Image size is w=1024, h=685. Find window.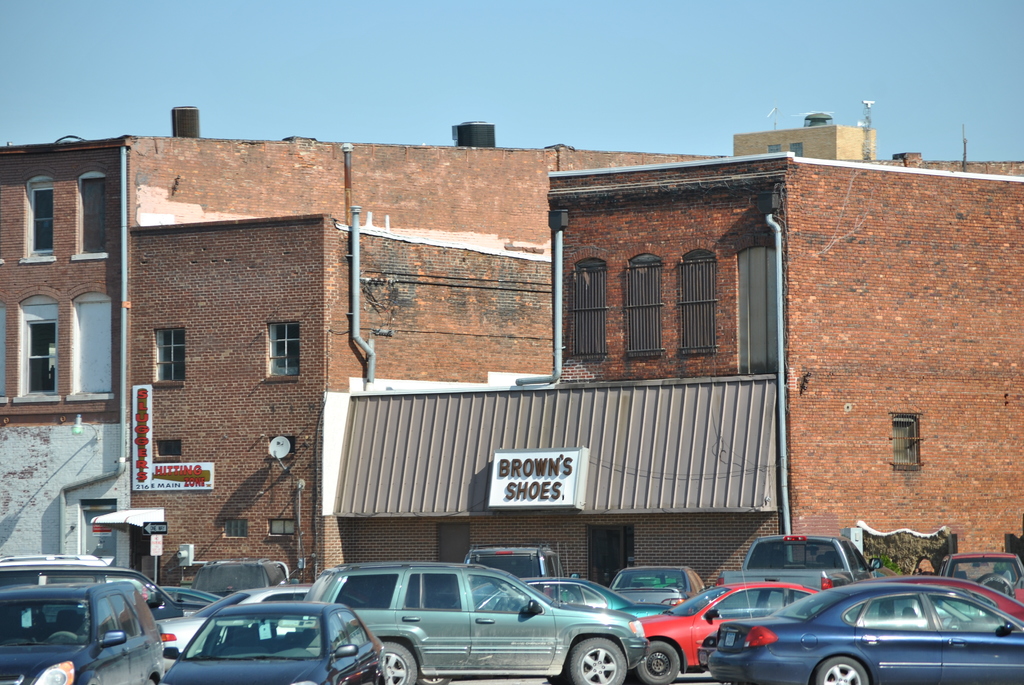
bbox(676, 253, 724, 356).
